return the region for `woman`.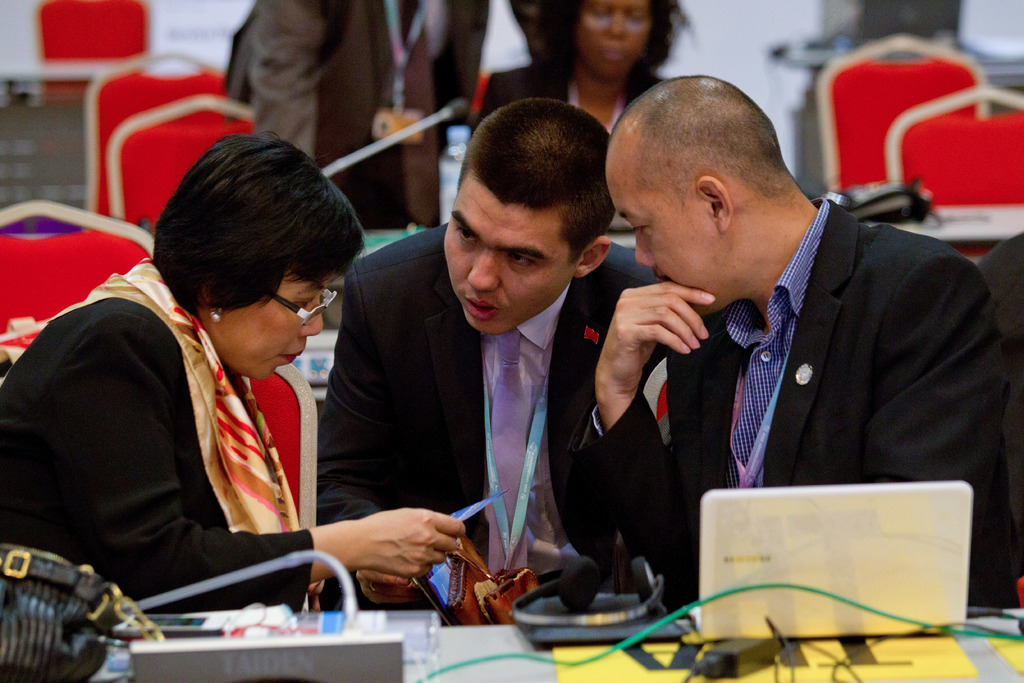
x1=46 y1=113 x2=396 y2=644.
